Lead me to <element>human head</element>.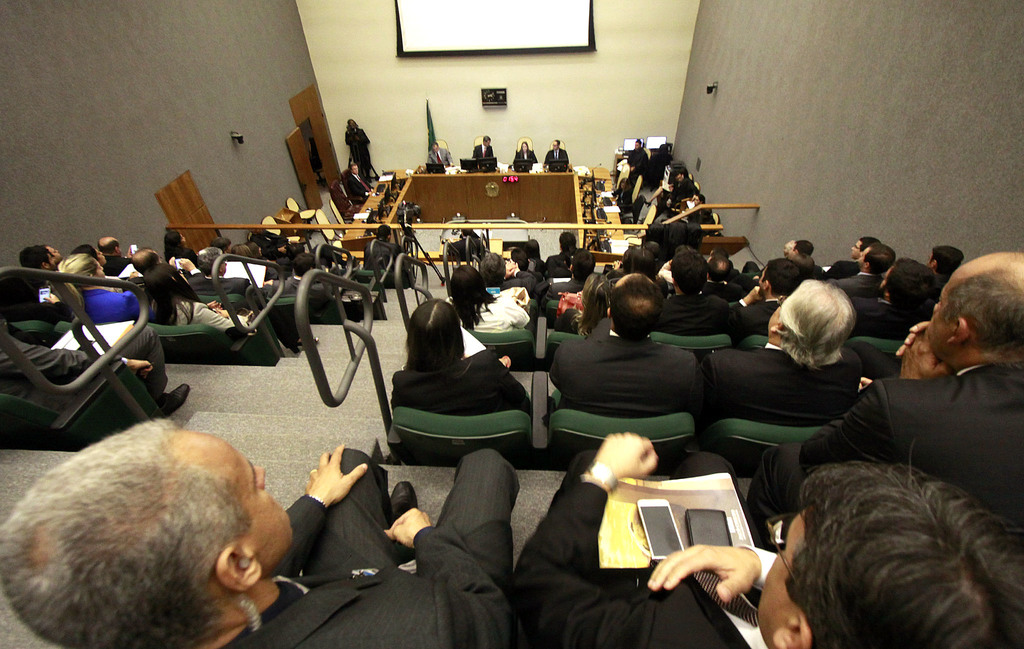
Lead to (927,250,1023,372).
